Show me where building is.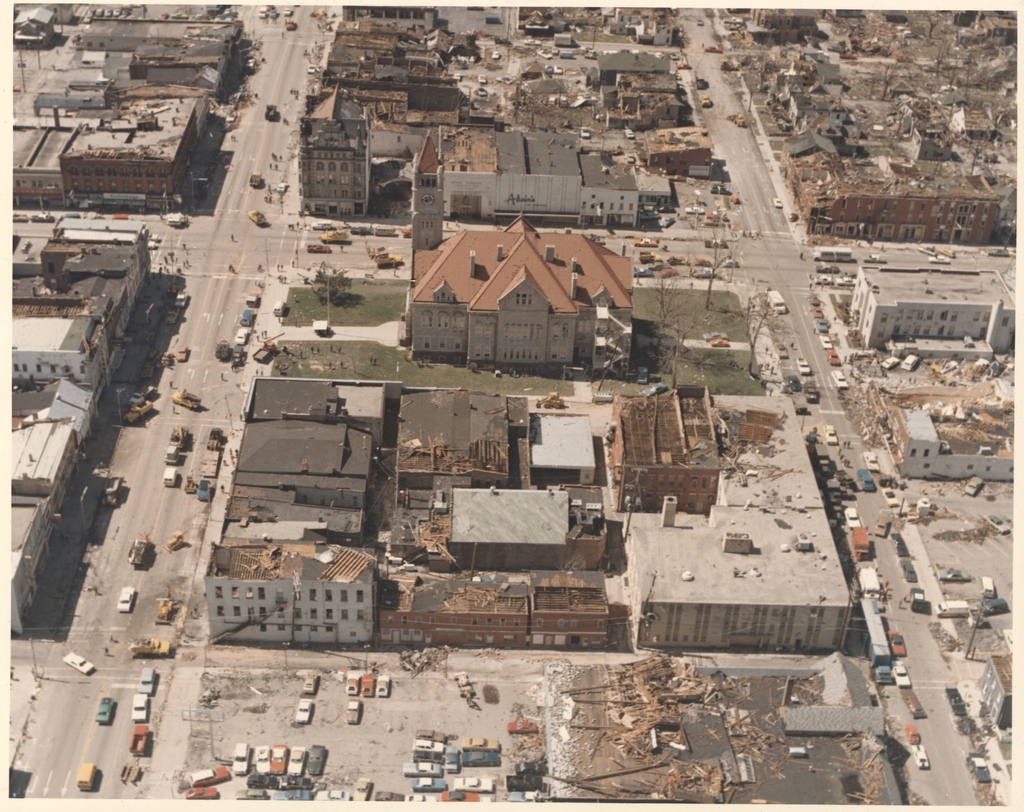
building is at (13, 123, 74, 205).
